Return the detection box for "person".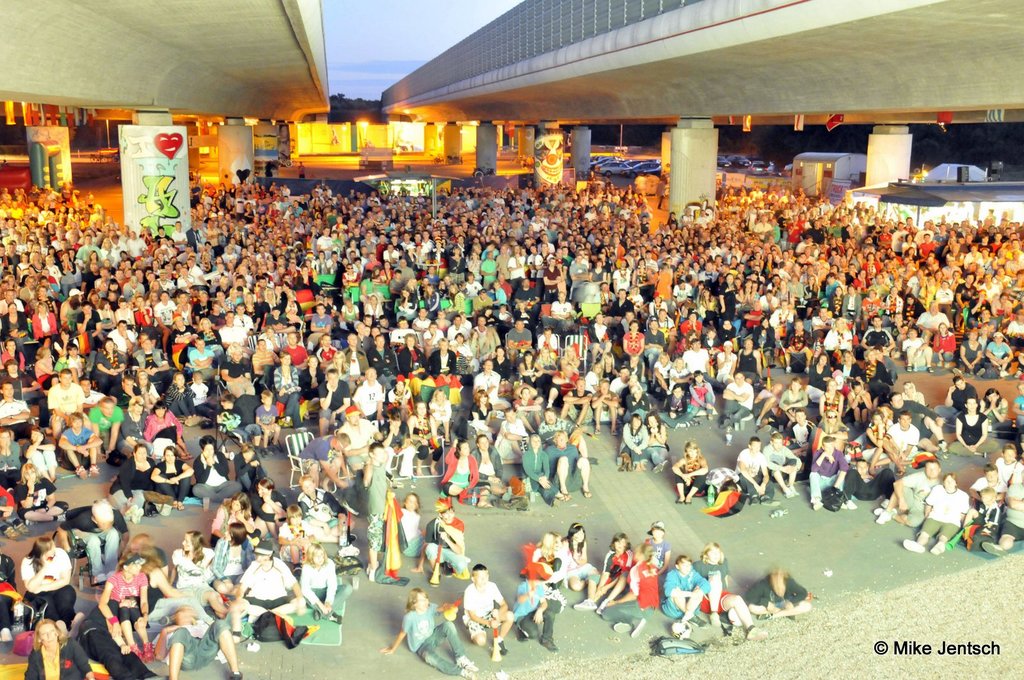
{"left": 761, "top": 431, "right": 800, "bottom": 496}.
